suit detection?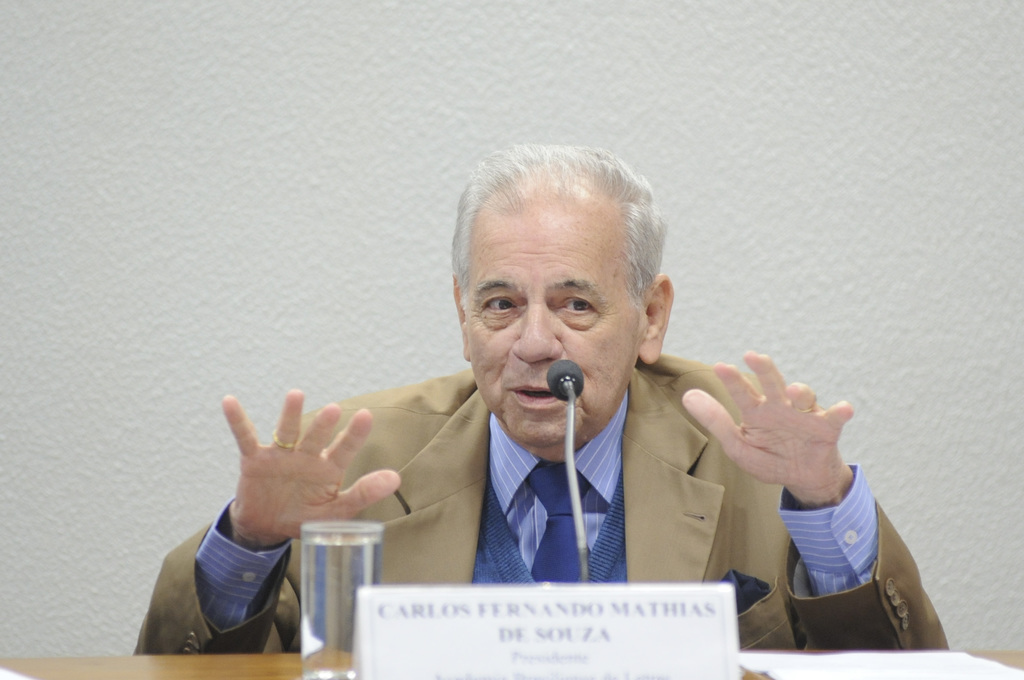
136, 353, 952, 657
